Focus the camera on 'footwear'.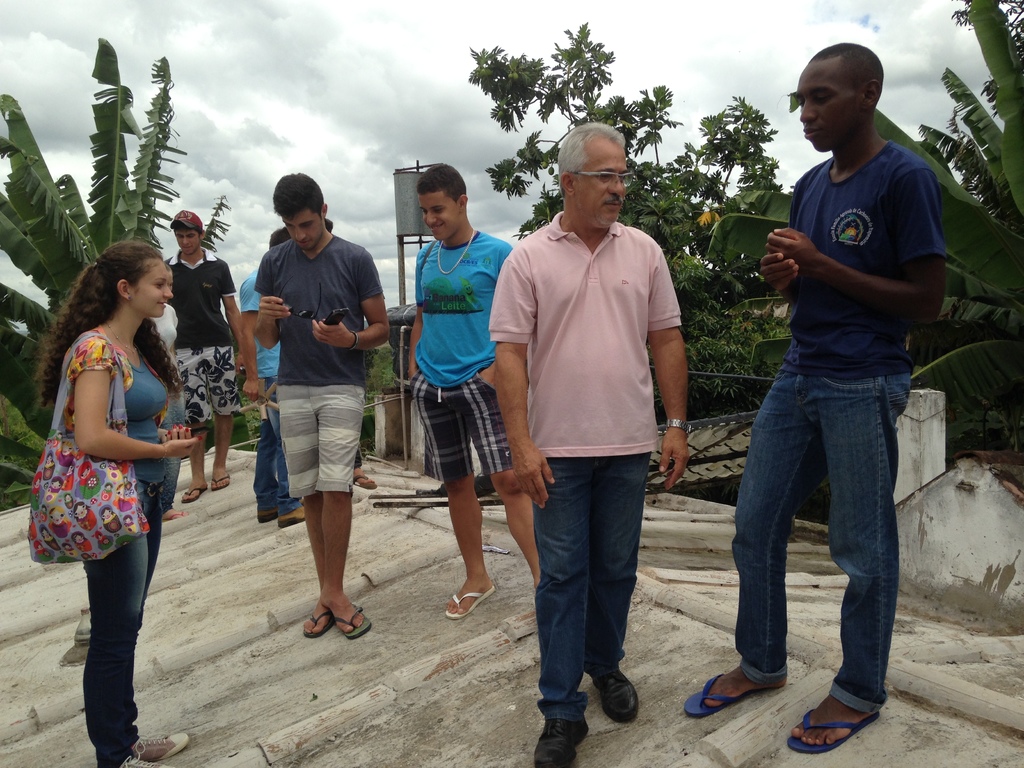
Focus region: select_region(259, 503, 280, 523).
